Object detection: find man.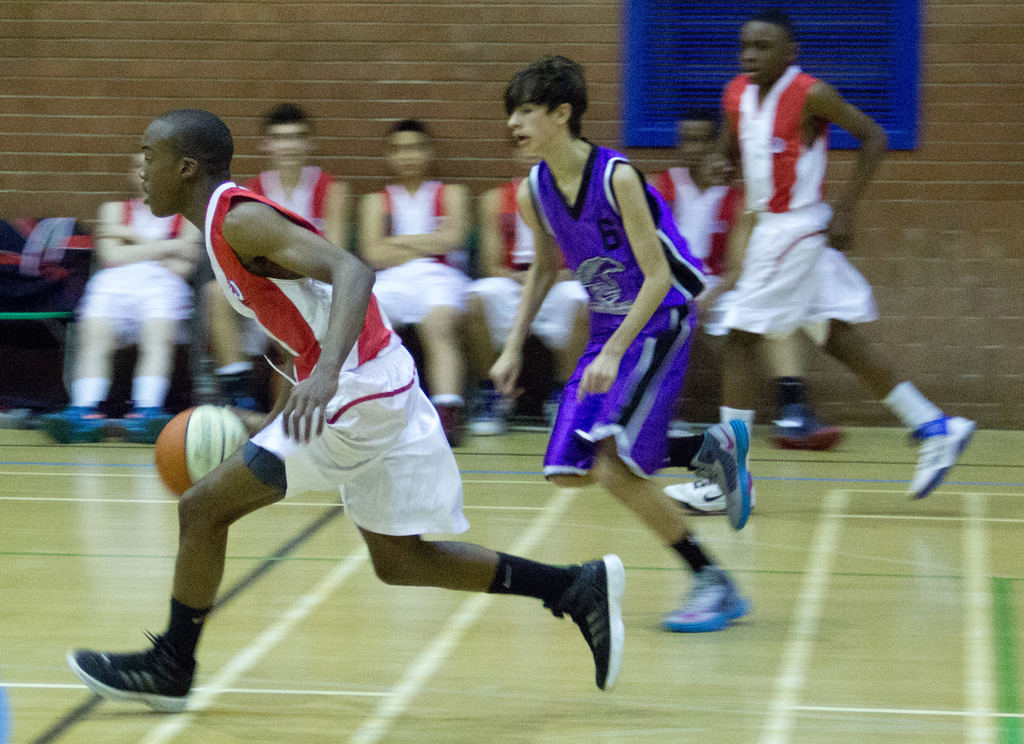
(x1=109, y1=131, x2=602, y2=709).
